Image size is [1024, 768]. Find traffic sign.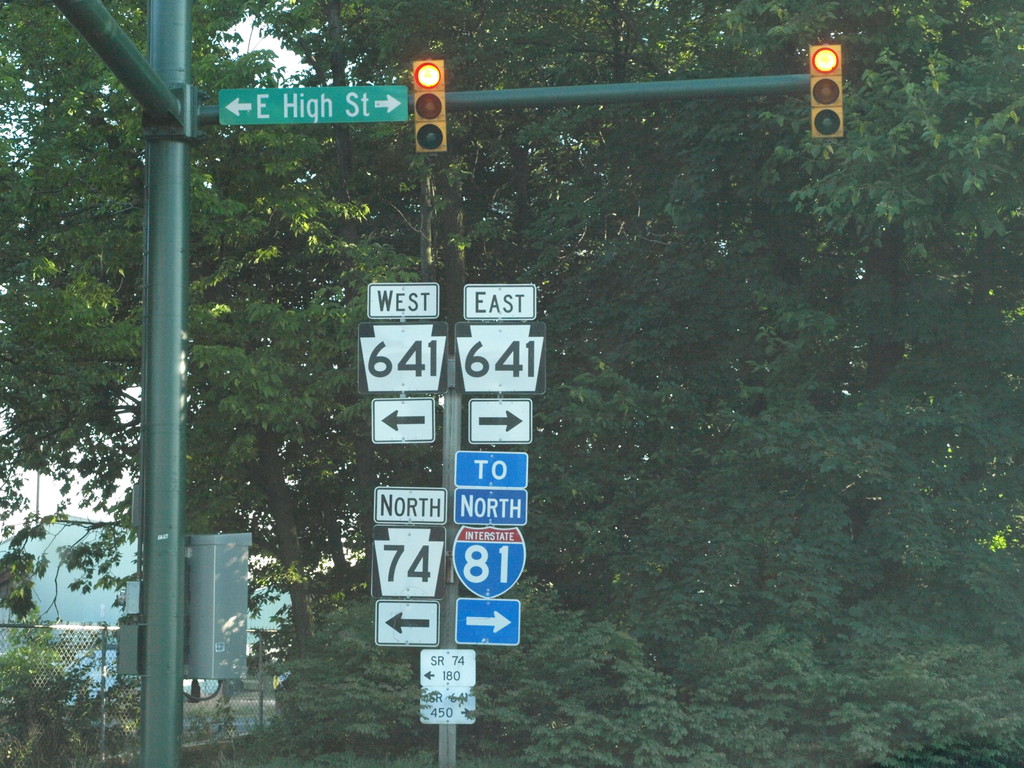
(453,319,550,392).
